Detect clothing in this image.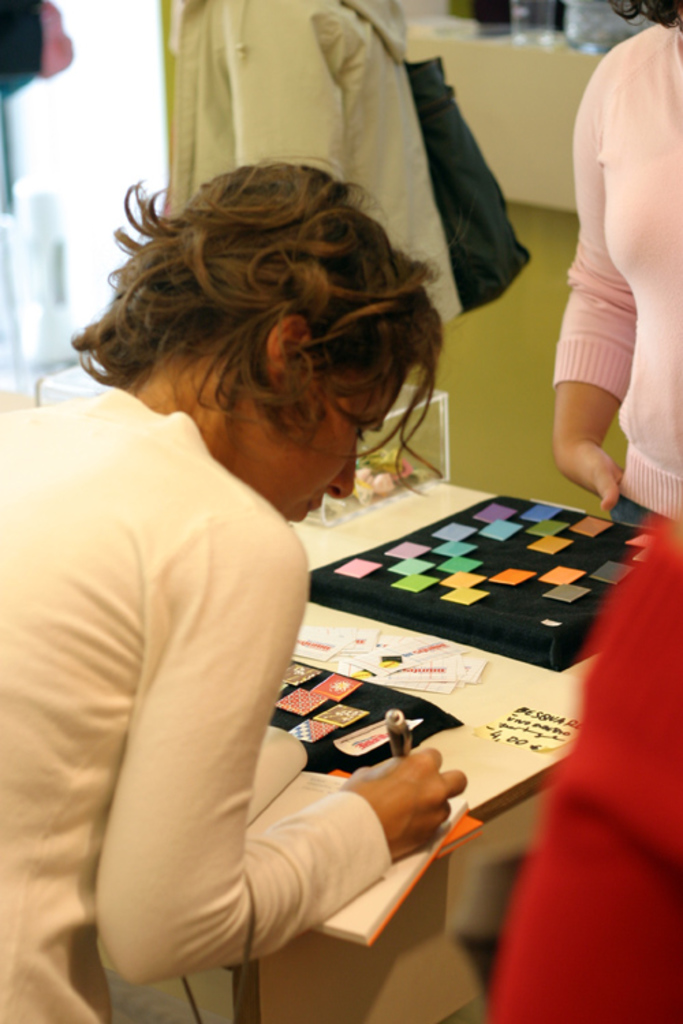
Detection: [left=482, top=14, right=682, bottom=1021].
